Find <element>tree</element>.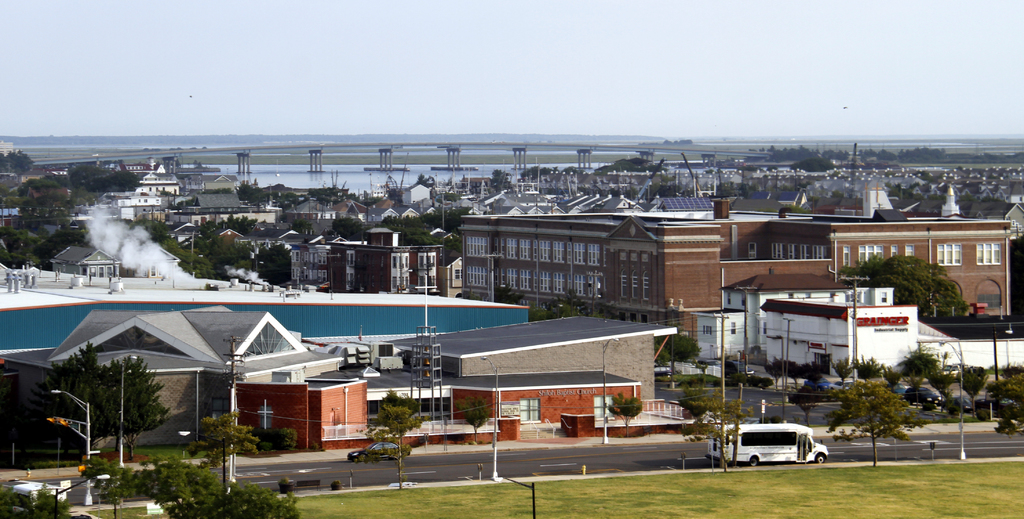
<bbox>839, 250, 967, 317</bbox>.
